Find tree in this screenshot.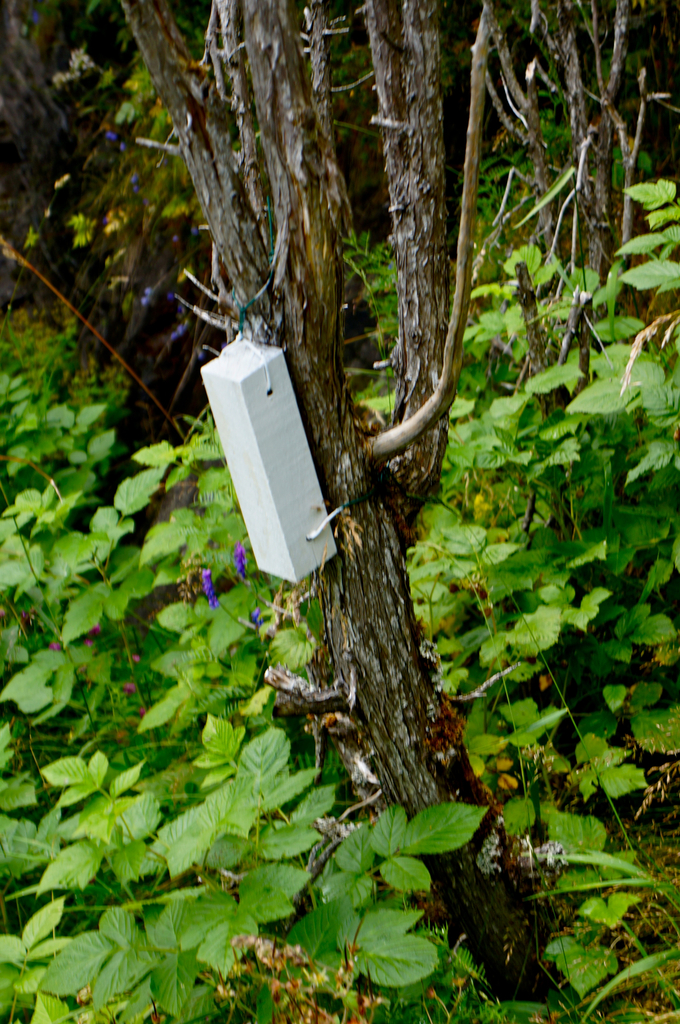
The bounding box for tree is pyautogui.locateOnScreen(114, 0, 645, 1007).
